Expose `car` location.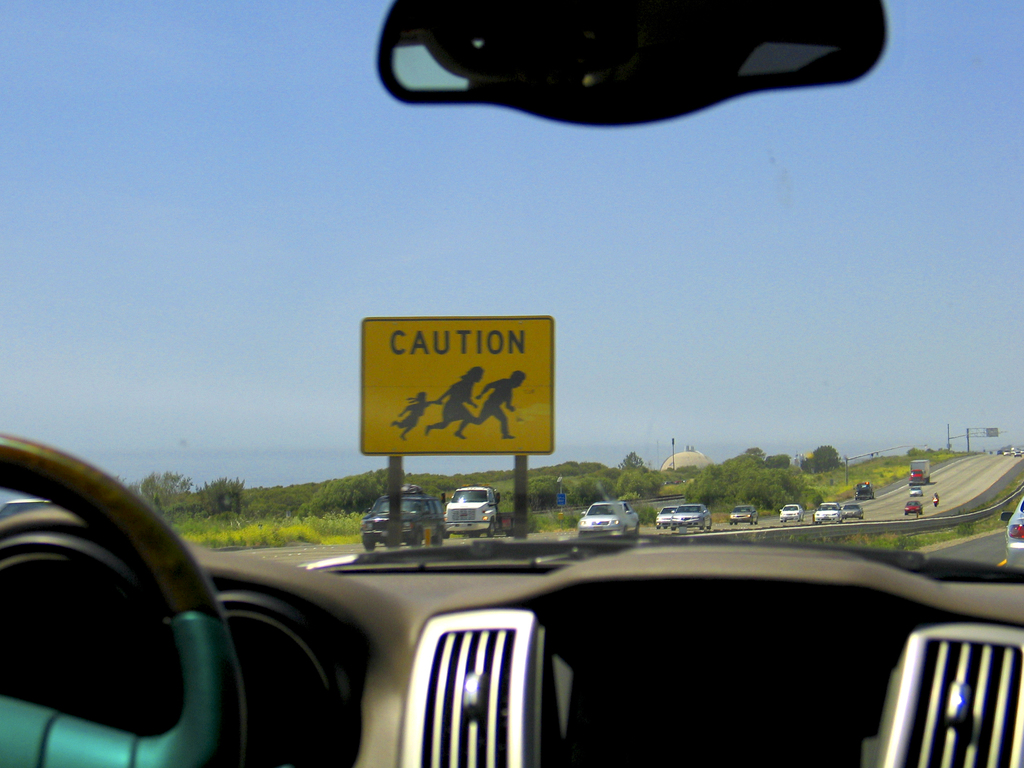
Exposed at locate(729, 506, 758, 524).
